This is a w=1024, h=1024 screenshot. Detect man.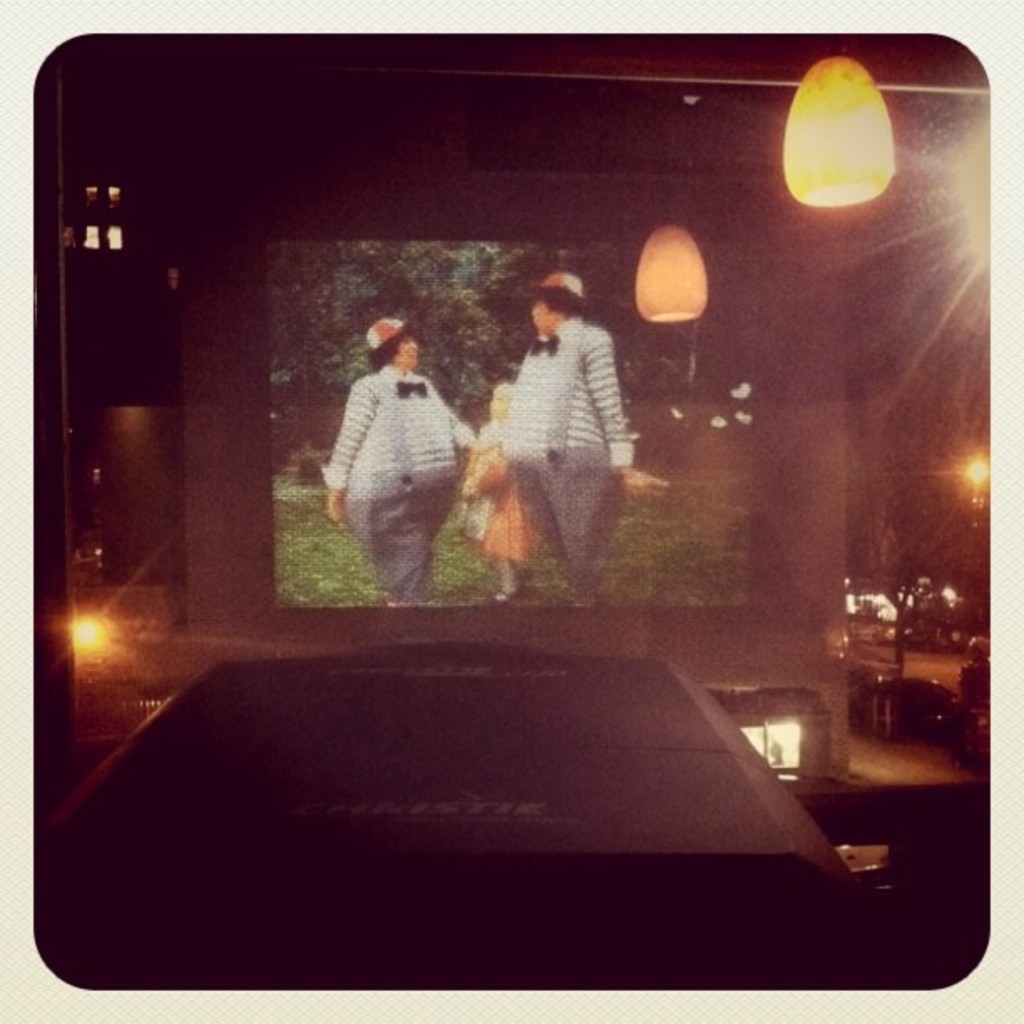
pyautogui.locateOnScreen(315, 318, 485, 609).
